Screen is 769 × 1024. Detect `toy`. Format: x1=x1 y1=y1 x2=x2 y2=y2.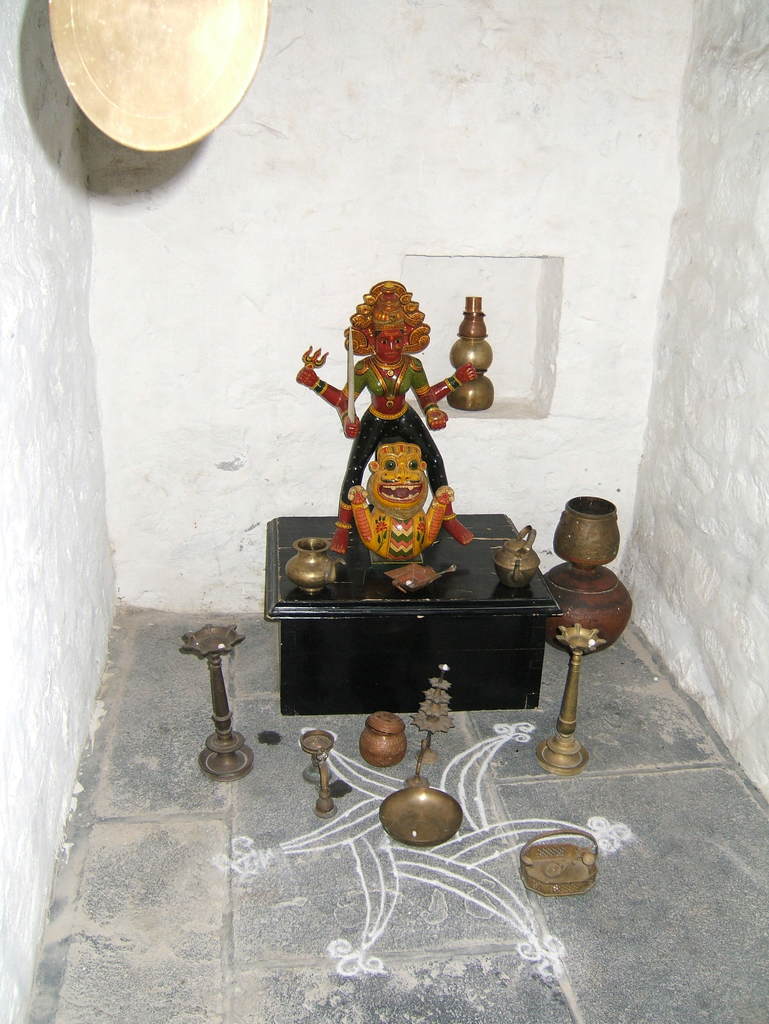
x1=275 y1=313 x2=544 y2=662.
